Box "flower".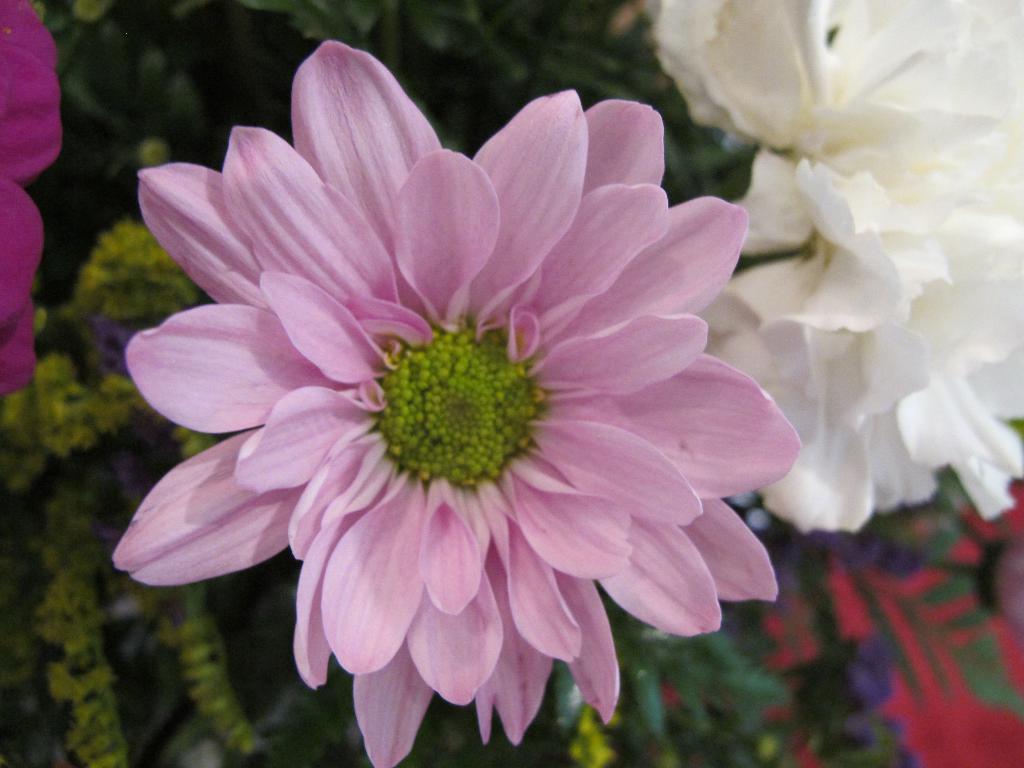
bbox=[630, 0, 1023, 538].
